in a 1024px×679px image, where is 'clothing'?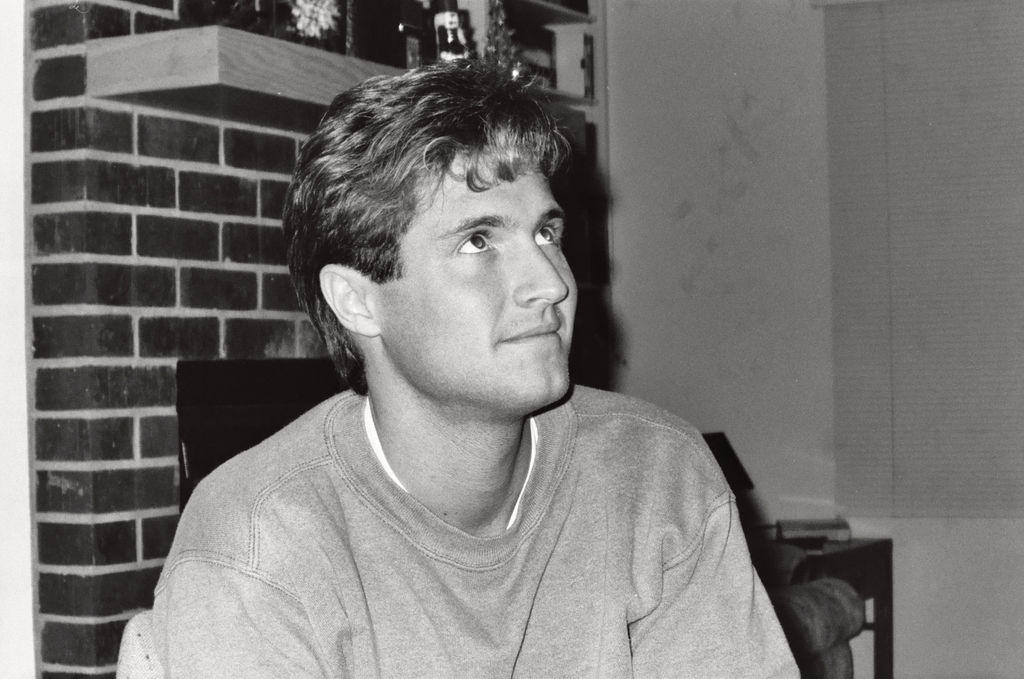
x1=139, y1=367, x2=836, y2=668.
